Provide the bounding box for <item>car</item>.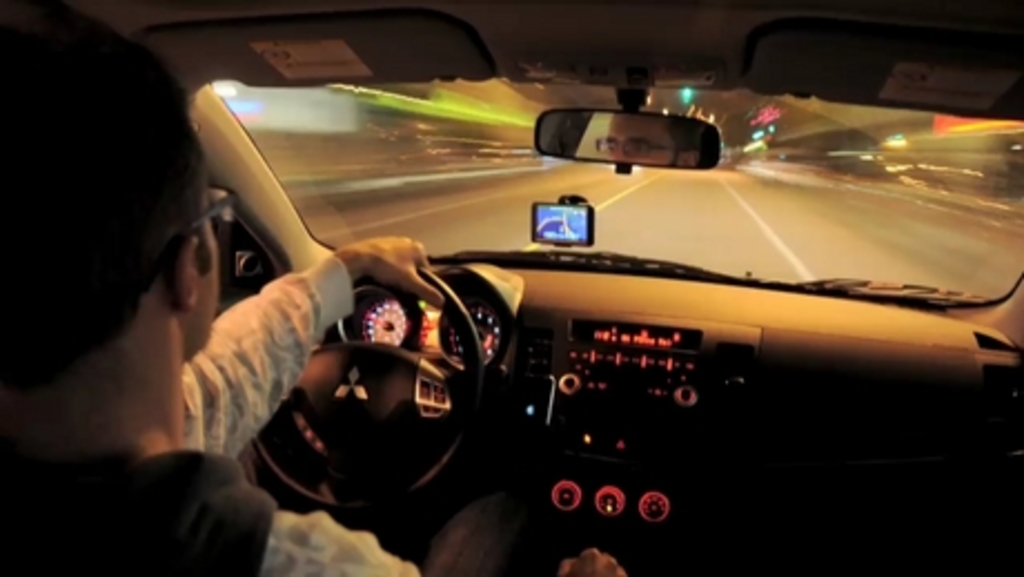
x1=0 y1=0 x2=1022 y2=575.
